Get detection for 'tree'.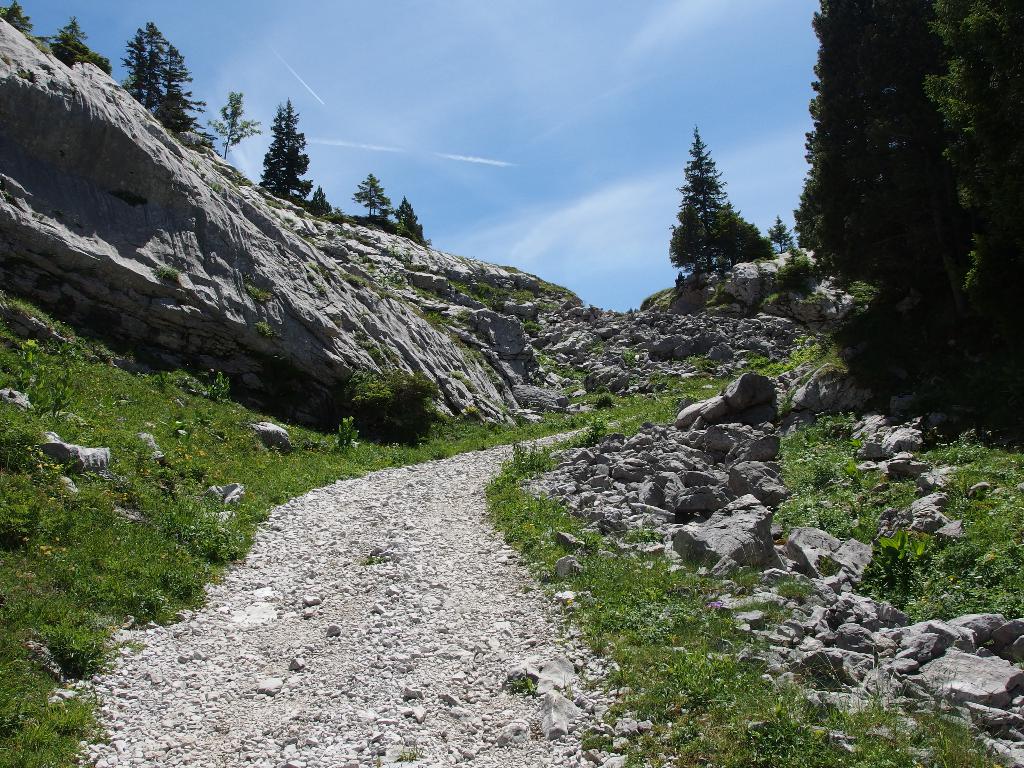
Detection: [x1=670, y1=122, x2=763, y2=295].
